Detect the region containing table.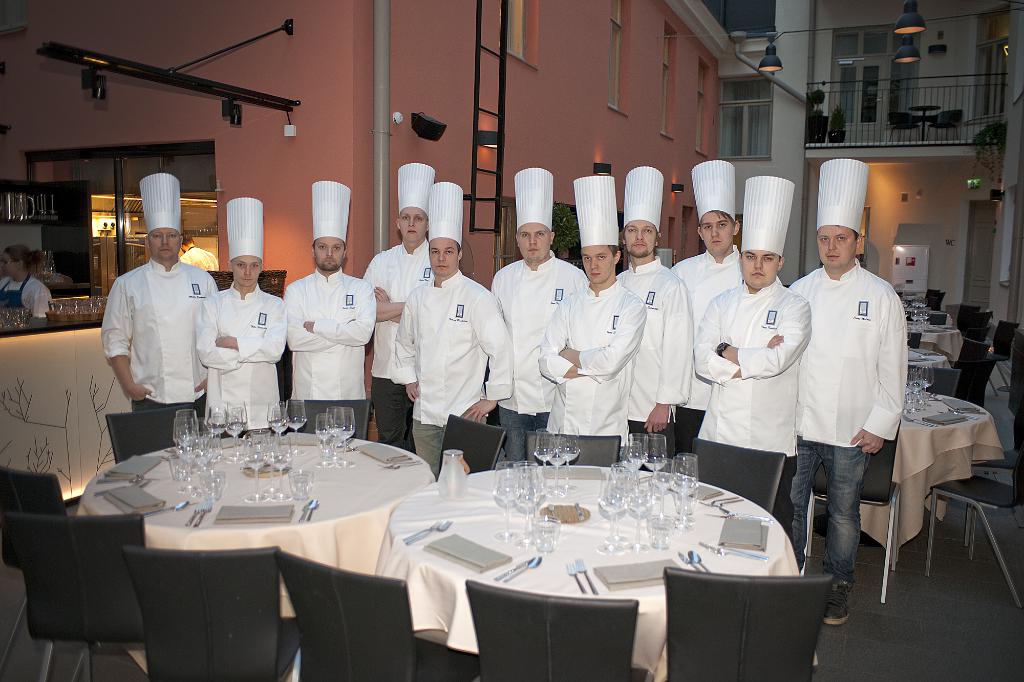
x1=84 y1=435 x2=441 y2=559.
